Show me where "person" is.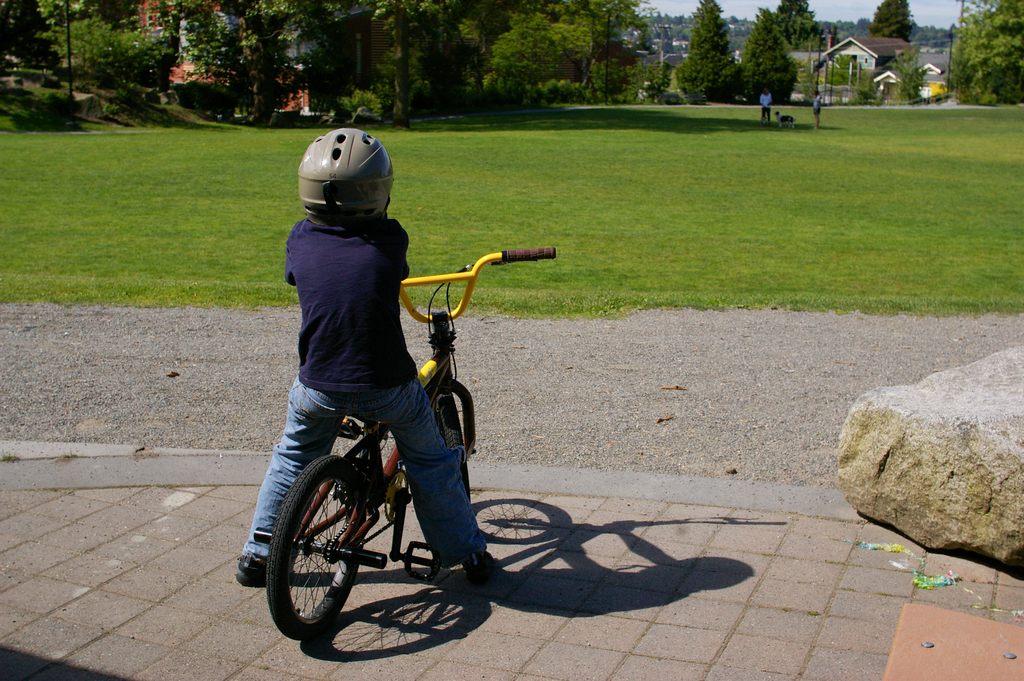
"person" is at left=240, top=145, right=498, bottom=648.
